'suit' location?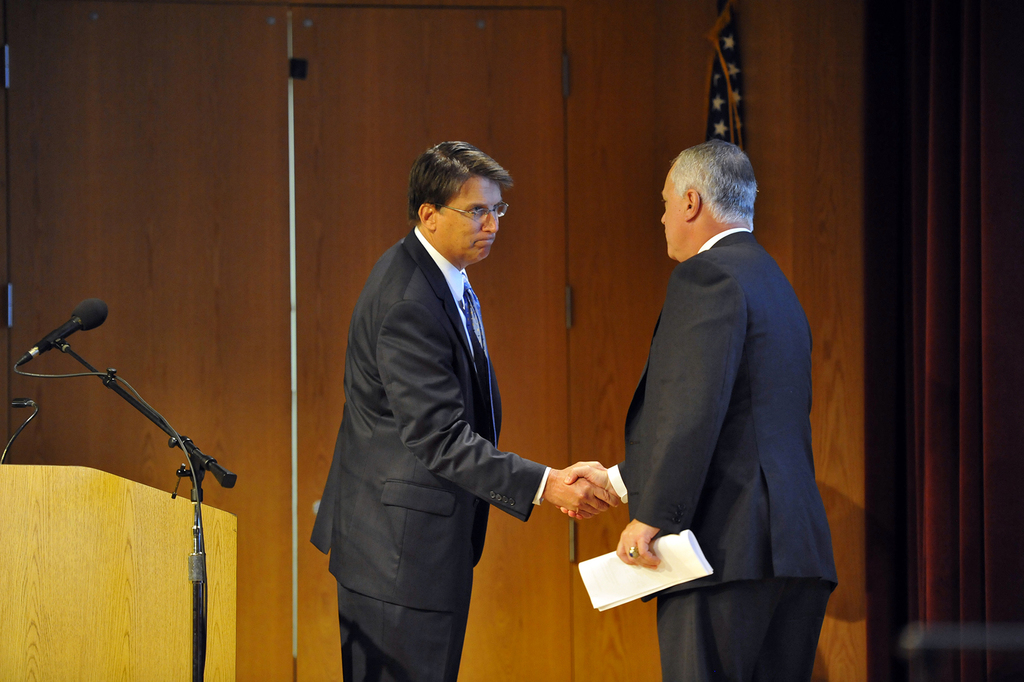
<bbox>606, 226, 838, 681</bbox>
